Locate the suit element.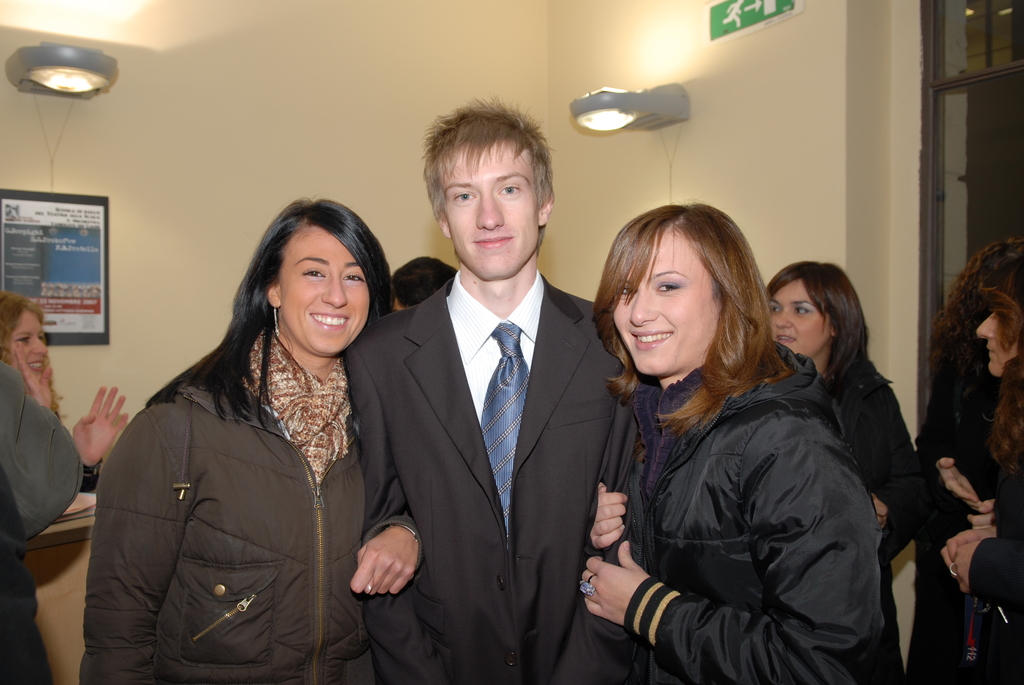
Element bbox: box=[339, 272, 640, 684].
